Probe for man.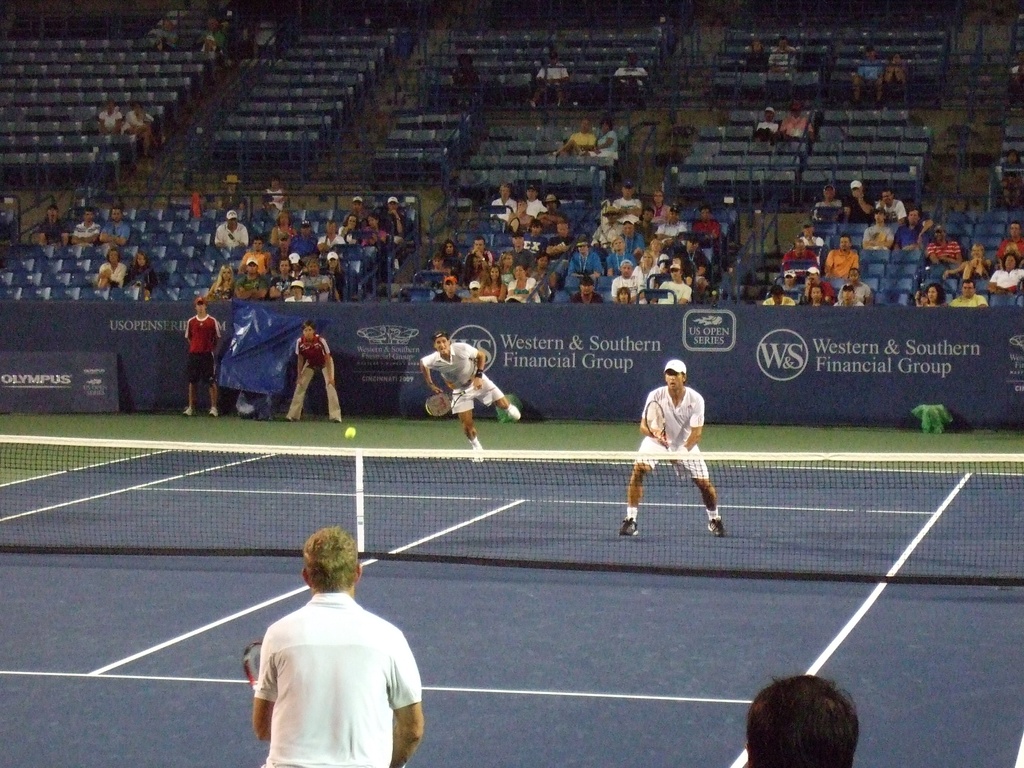
Probe result: (left=996, top=220, right=1023, bottom=260).
